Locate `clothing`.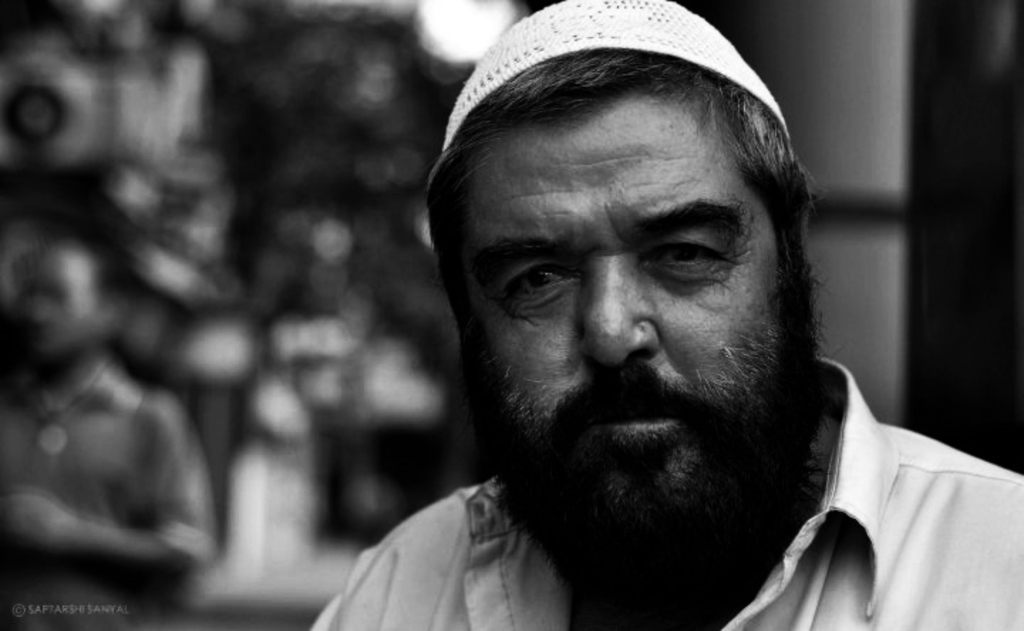
Bounding box: x1=314, y1=354, x2=1023, y2=630.
